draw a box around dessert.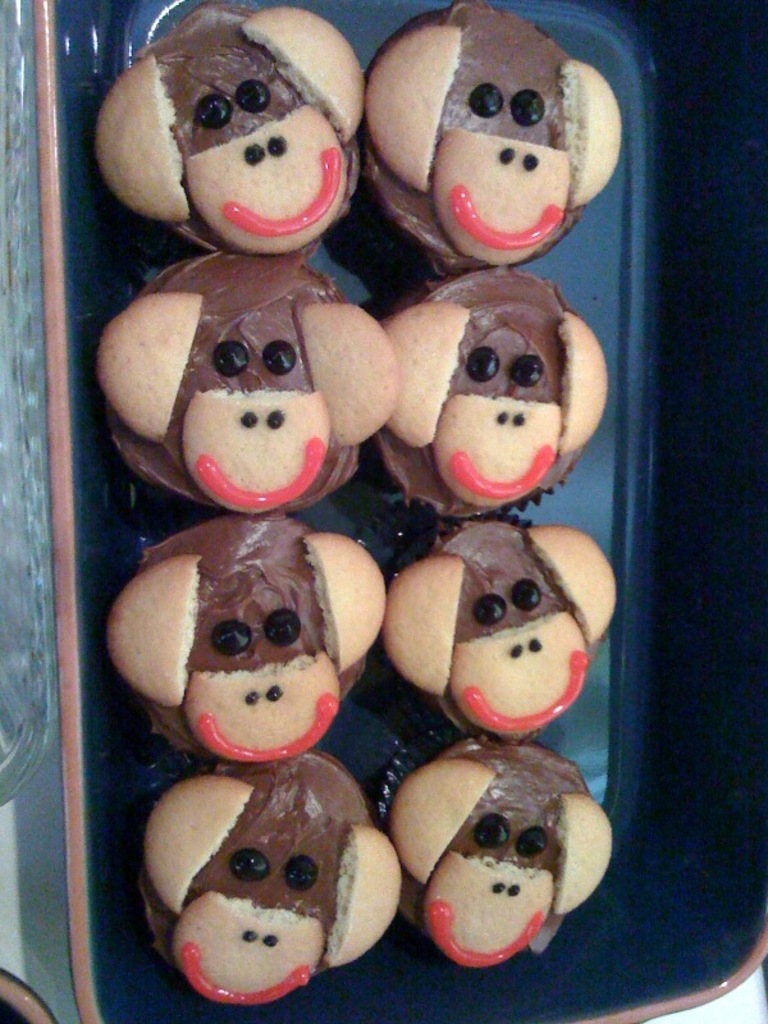
[145,749,410,1009].
